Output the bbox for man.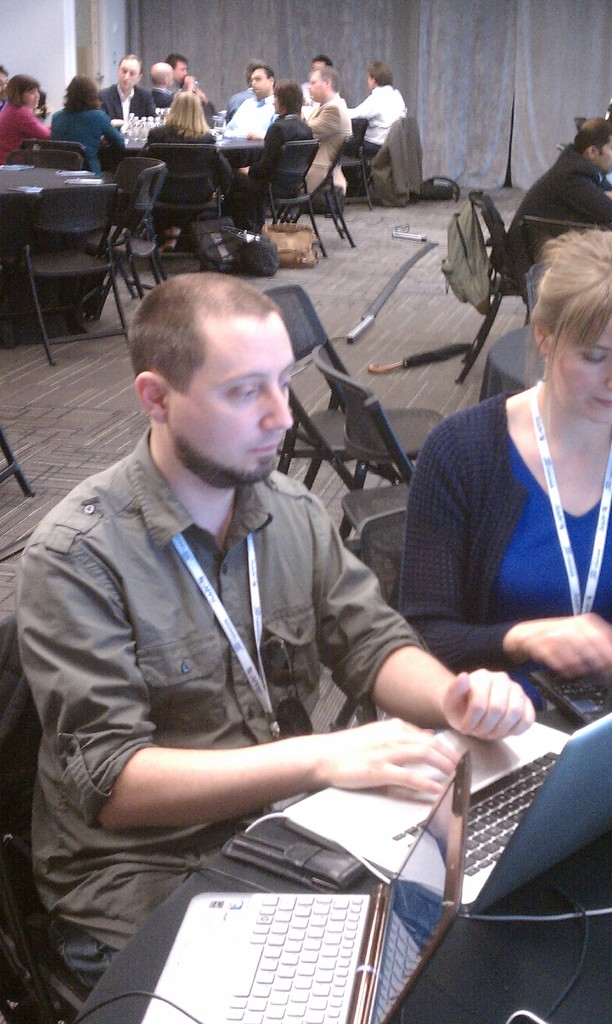
<bbox>305, 52, 338, 68</bbox>.
